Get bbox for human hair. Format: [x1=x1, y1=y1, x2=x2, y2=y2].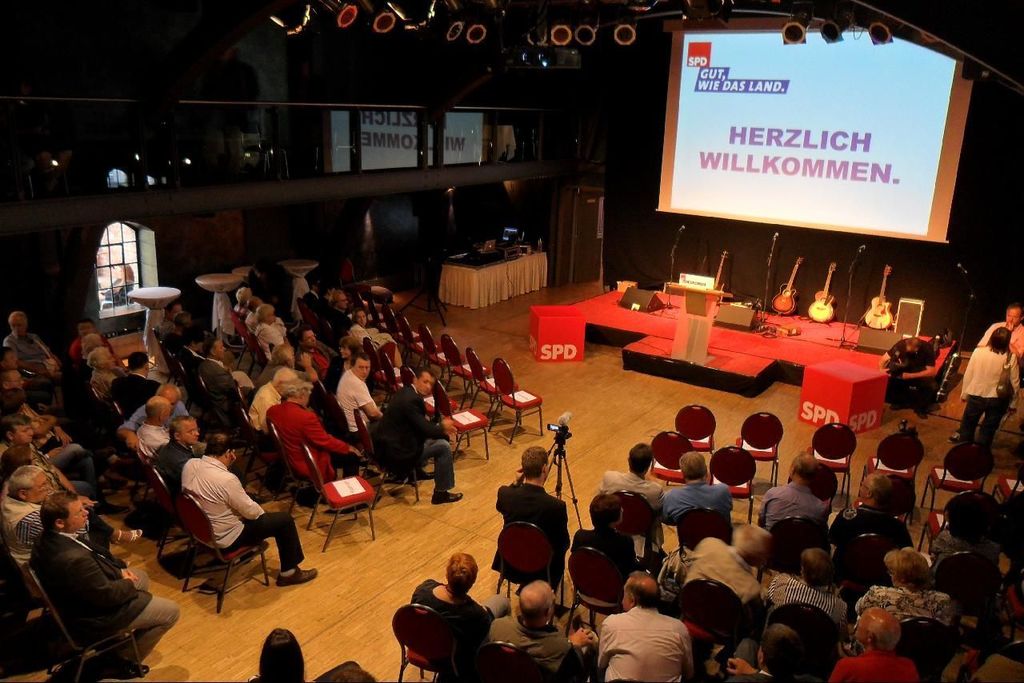
[x1=0, y1=415, x2=29, y2=441].
